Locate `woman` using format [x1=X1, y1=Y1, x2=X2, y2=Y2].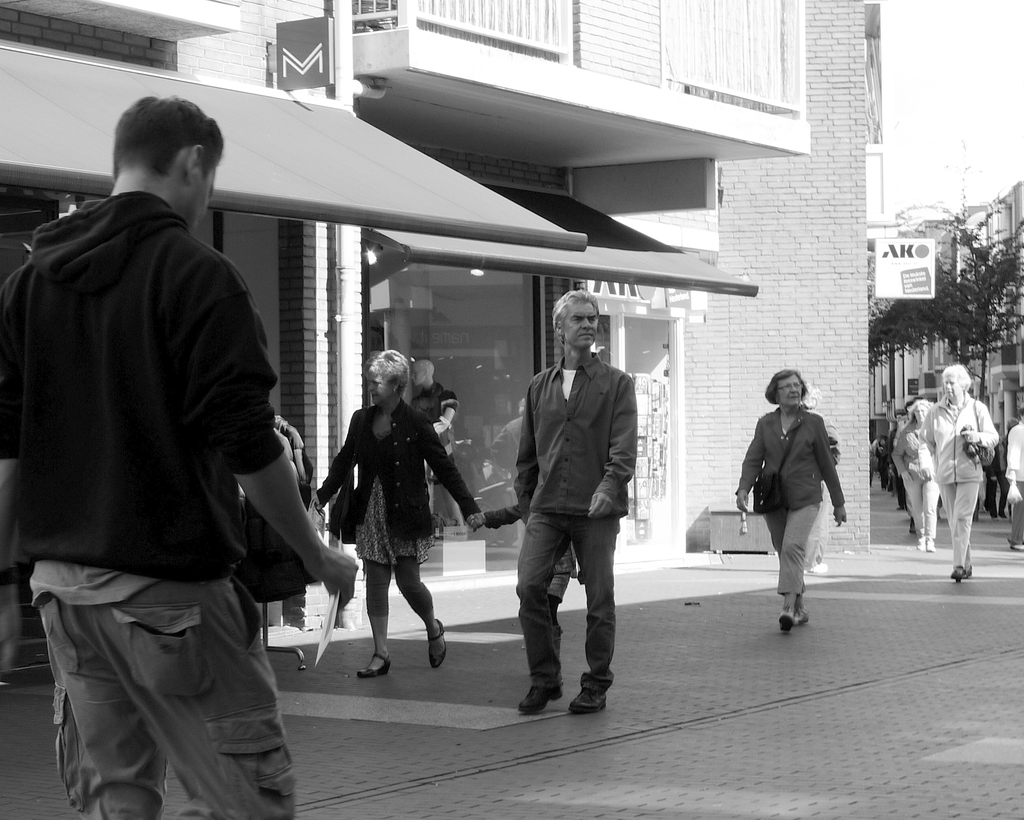
[x1=890, y1=398, x2=943, y2=554].
